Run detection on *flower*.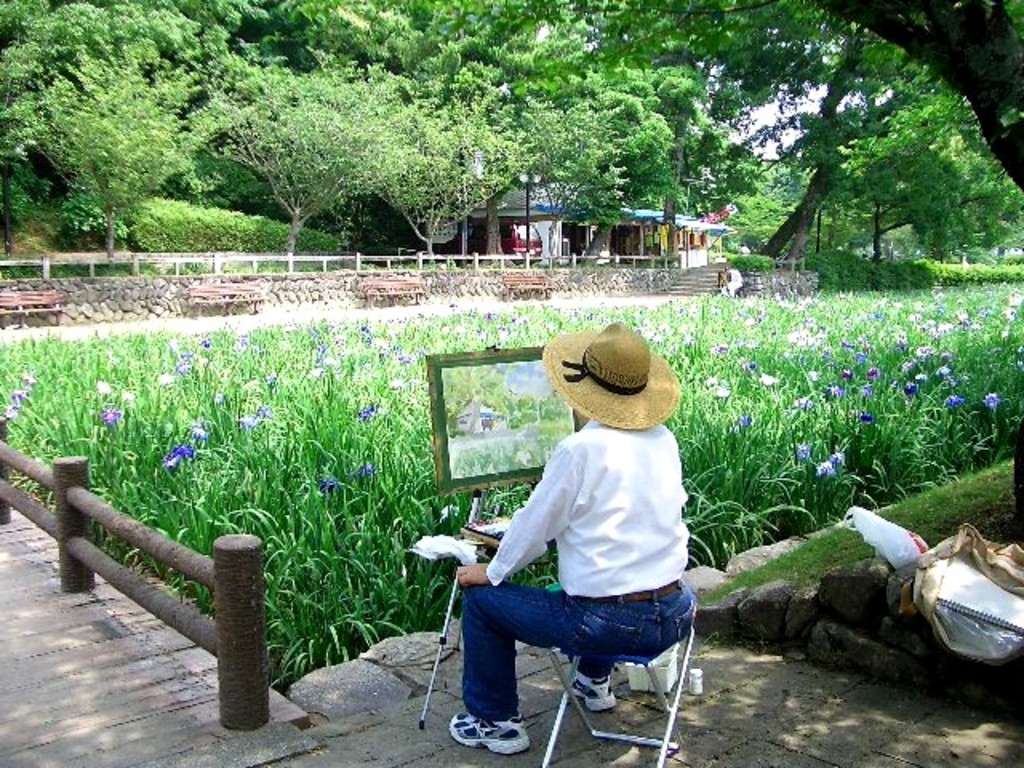
Result: x1=5, y1=387, x2=32, y2=403.
